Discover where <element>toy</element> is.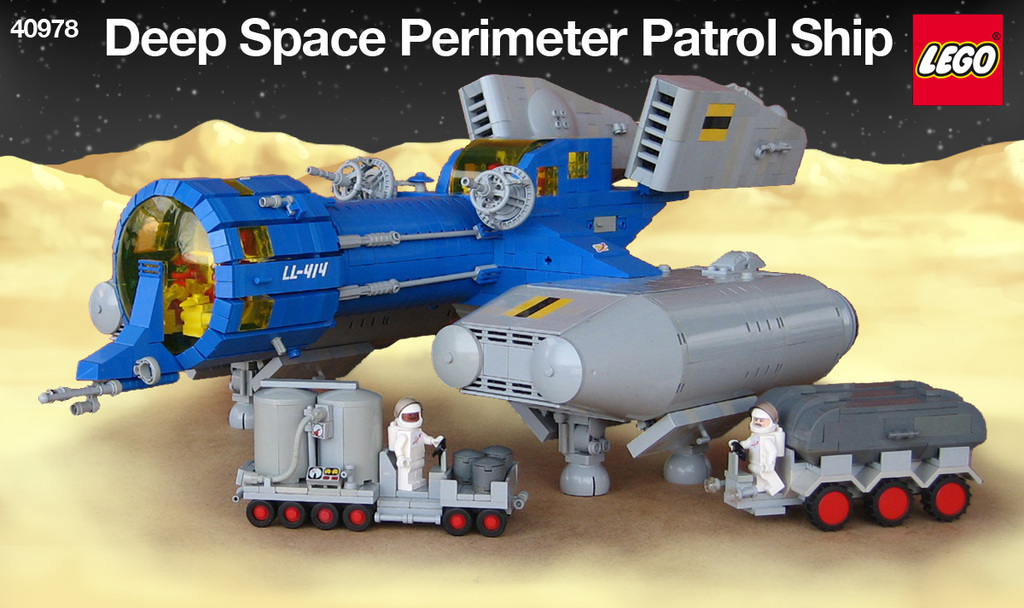
Discovered at (234,378,527,539).
